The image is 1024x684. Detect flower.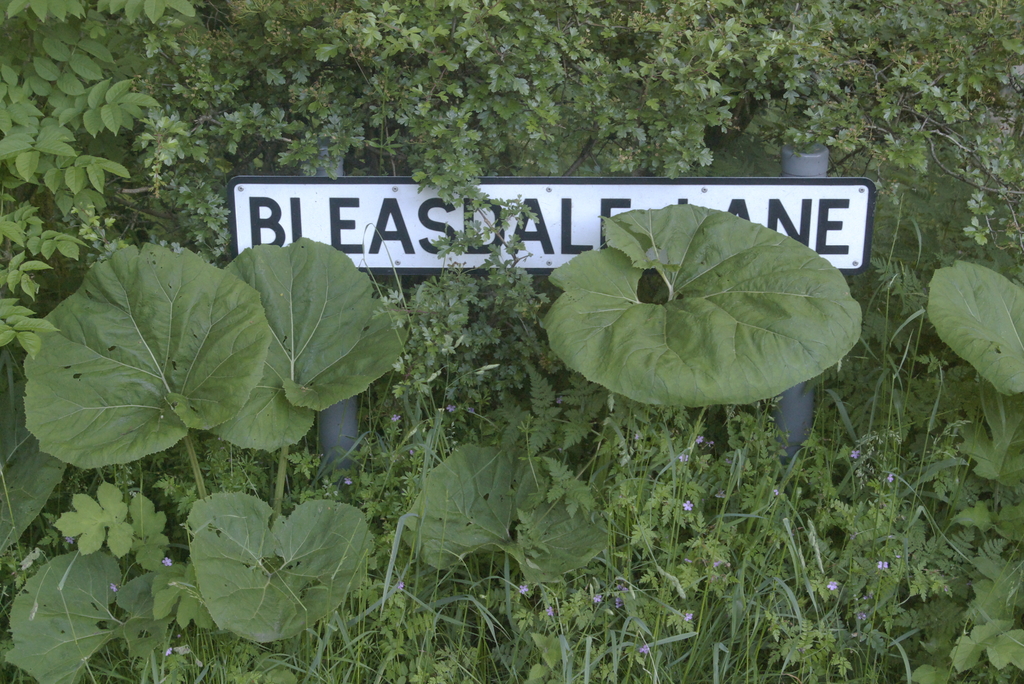
Detection: [545,608,555,616].
